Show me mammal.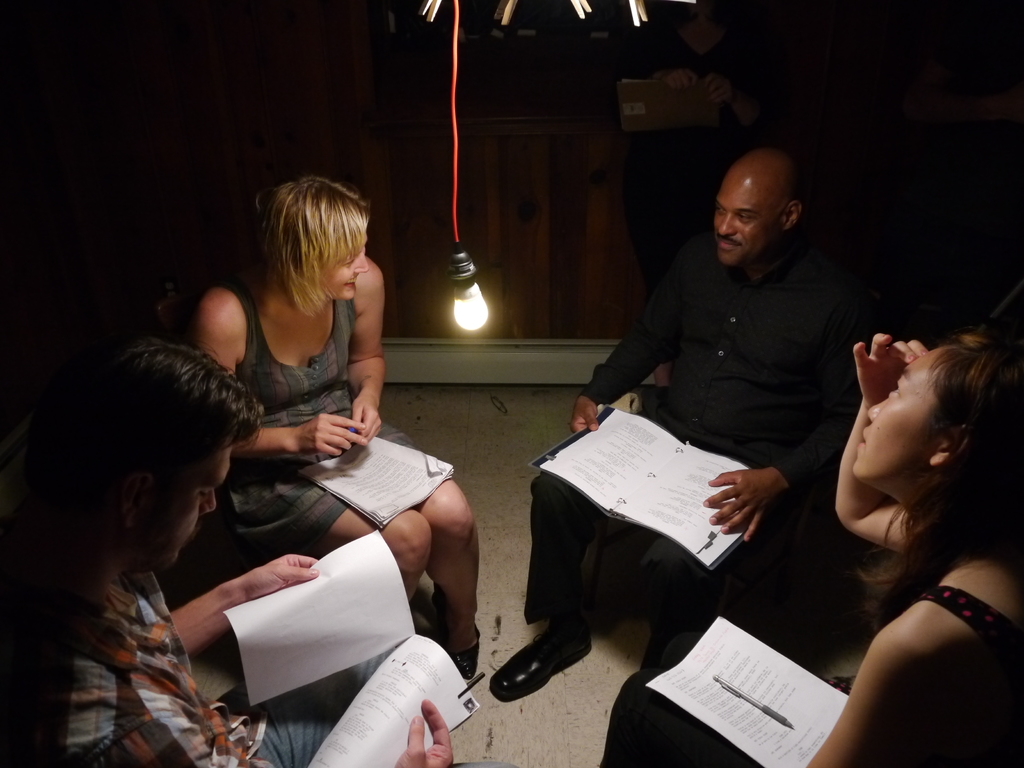
mammal is here: BBox(17, 336, 525, 767).
